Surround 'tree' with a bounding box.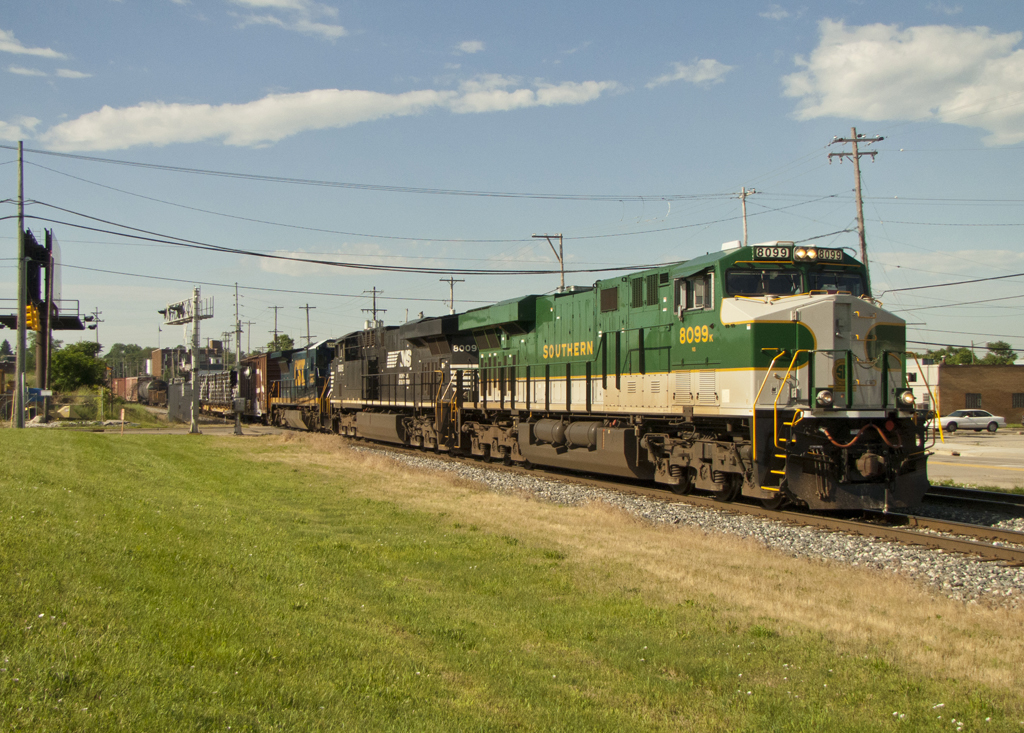
pyautogui.locateOnScreen(0, 338, 21, 377).
